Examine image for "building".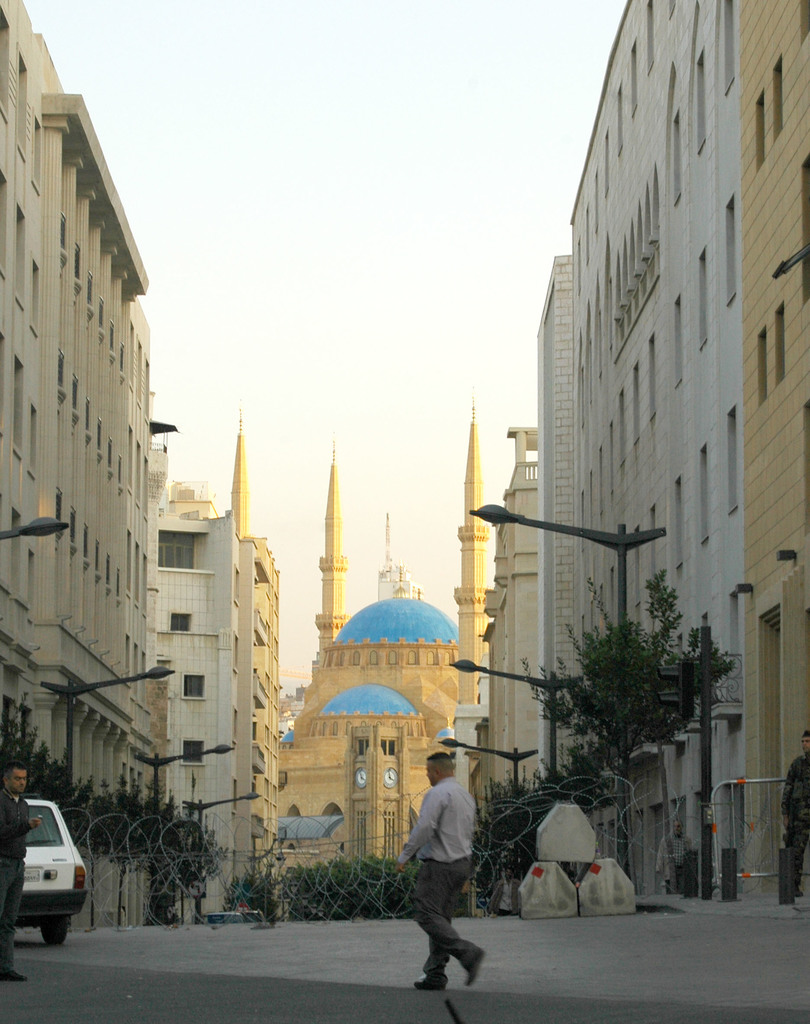
Examination result: <box>558,0,730,893</box>.
